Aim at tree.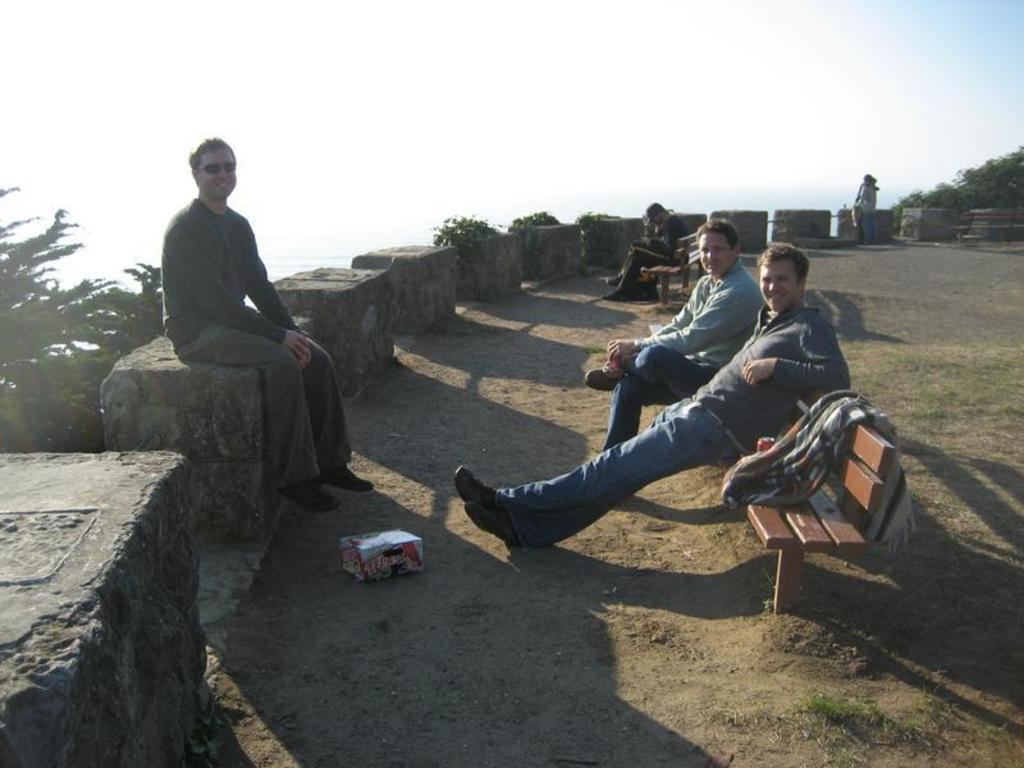
Aimed at 883, 137, 1023, 209.
